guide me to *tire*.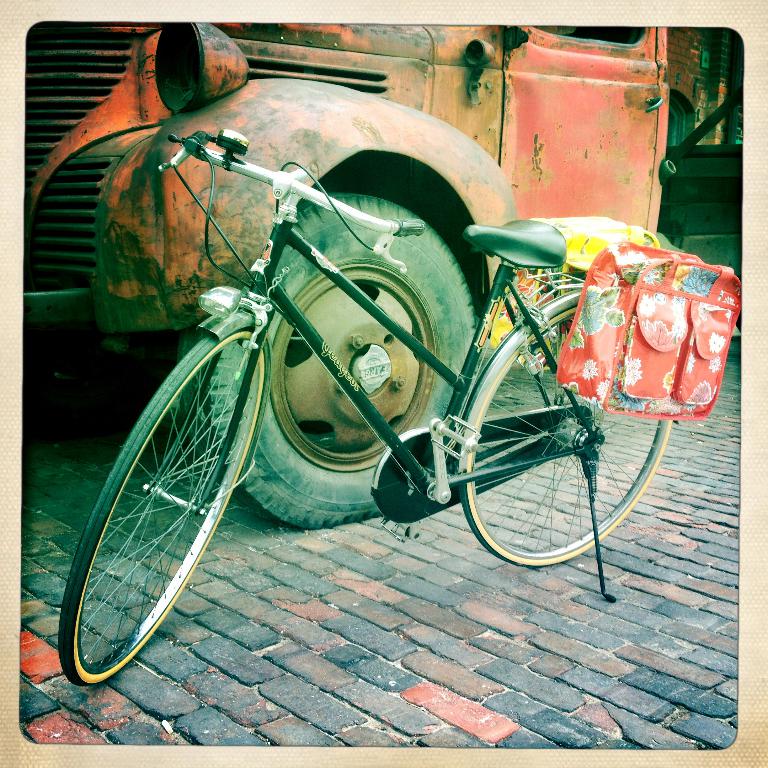
Guidance: {"left": 458, "top": 290, "right": 673, "bottom": 571}.
